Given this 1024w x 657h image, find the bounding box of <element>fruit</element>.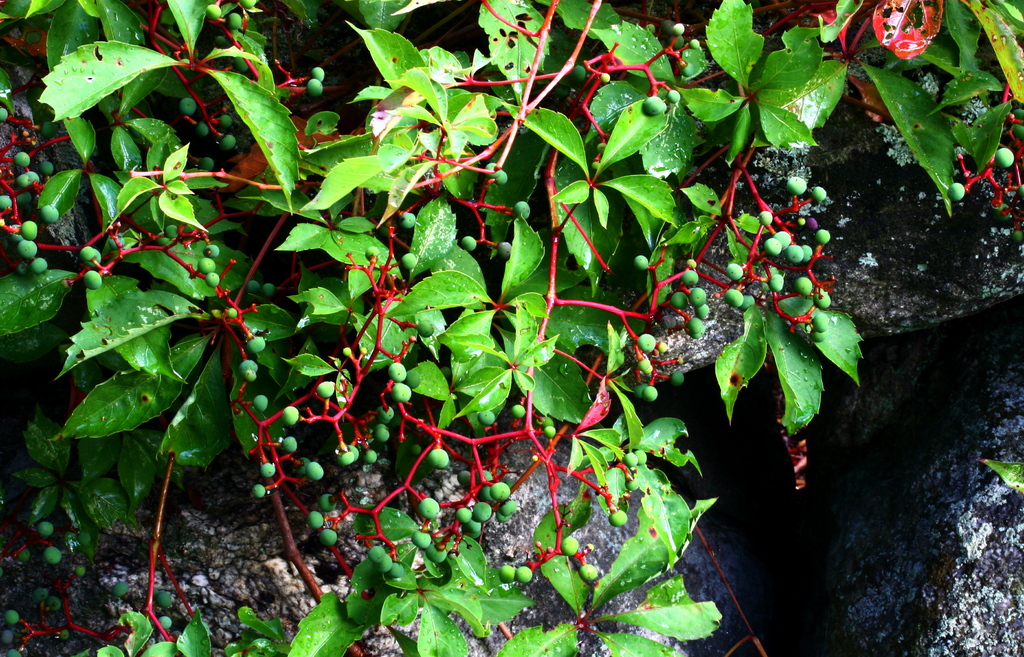
locate(205, 3, 224, 19).
